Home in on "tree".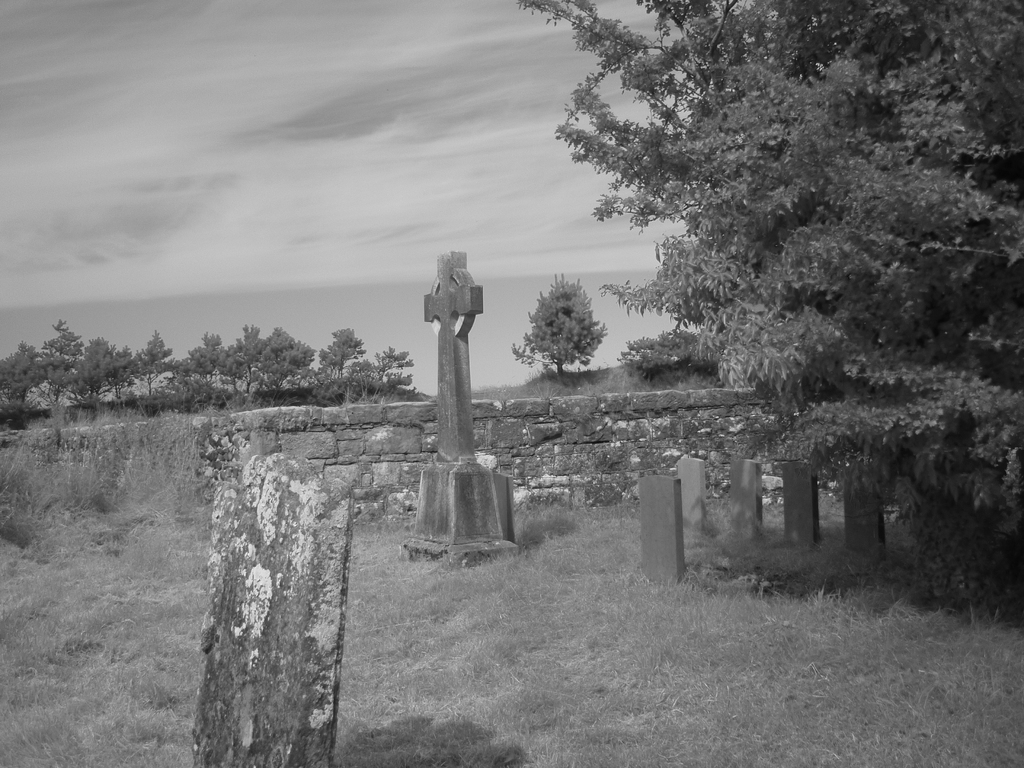
Homed in at crop(68, 331, 120, 408).
